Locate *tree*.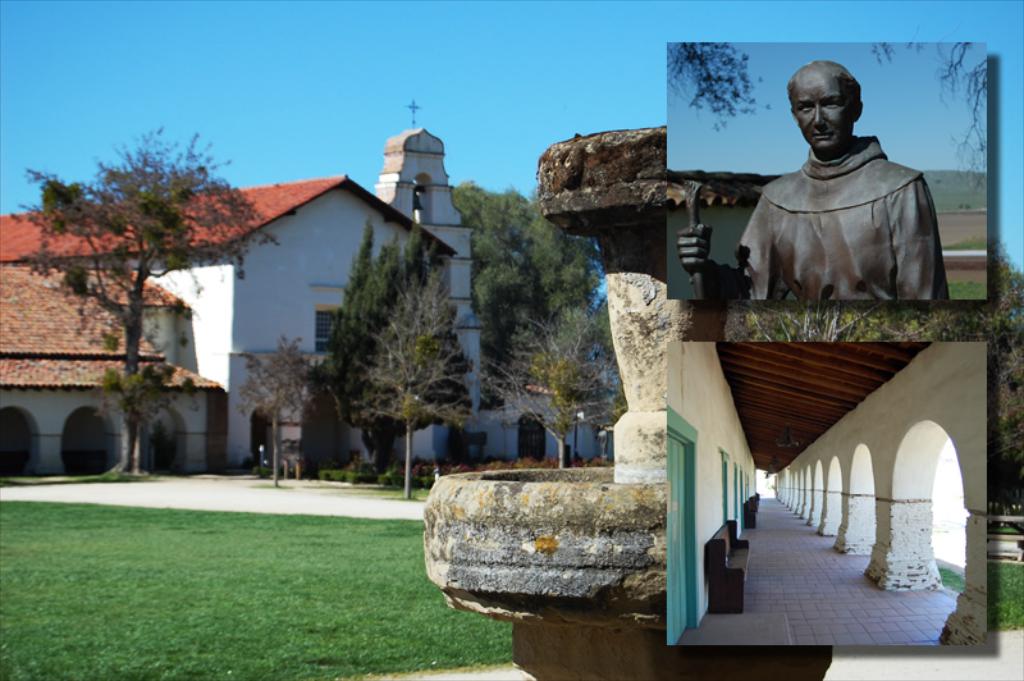
Bounding box: bbox=[24, 84, 248, 470].
